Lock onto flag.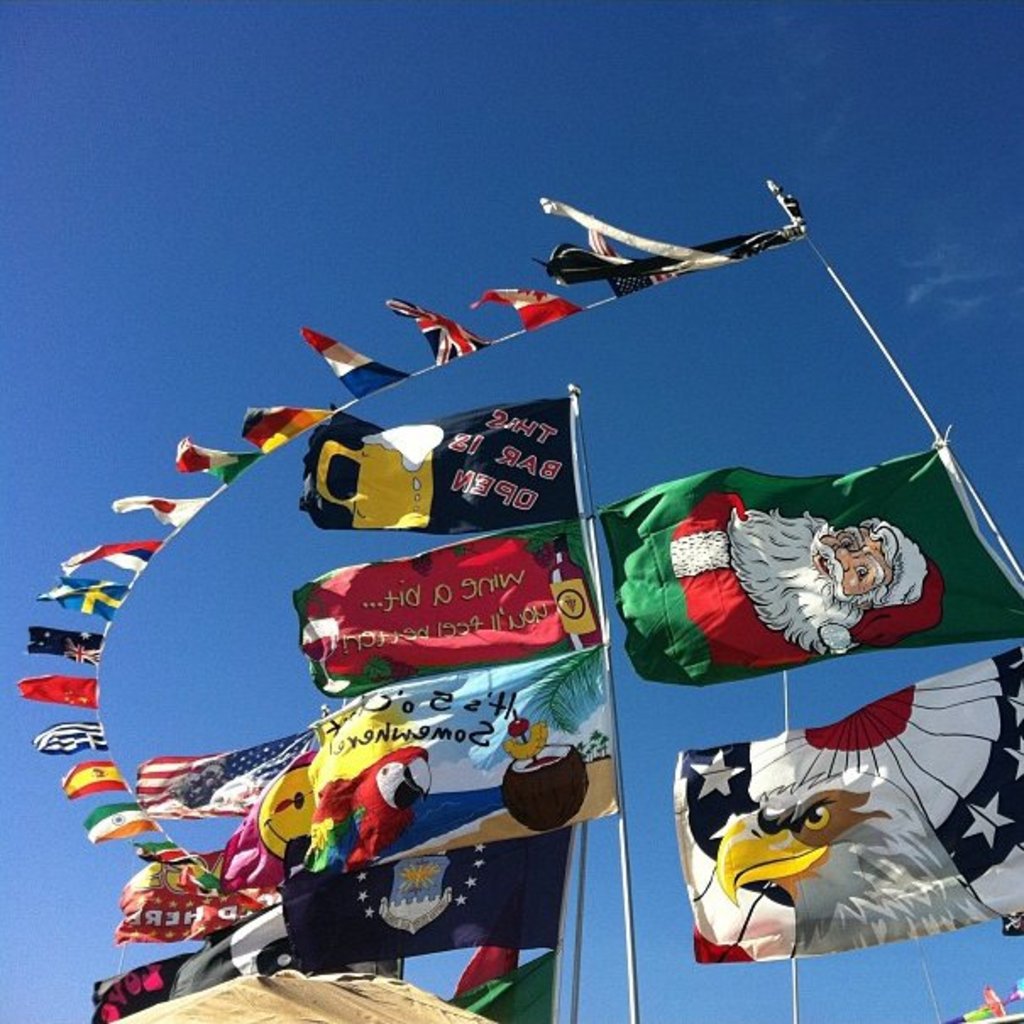
Locked: {"left": 20, "top": 625, "right": 105, "bottom": 665}.
